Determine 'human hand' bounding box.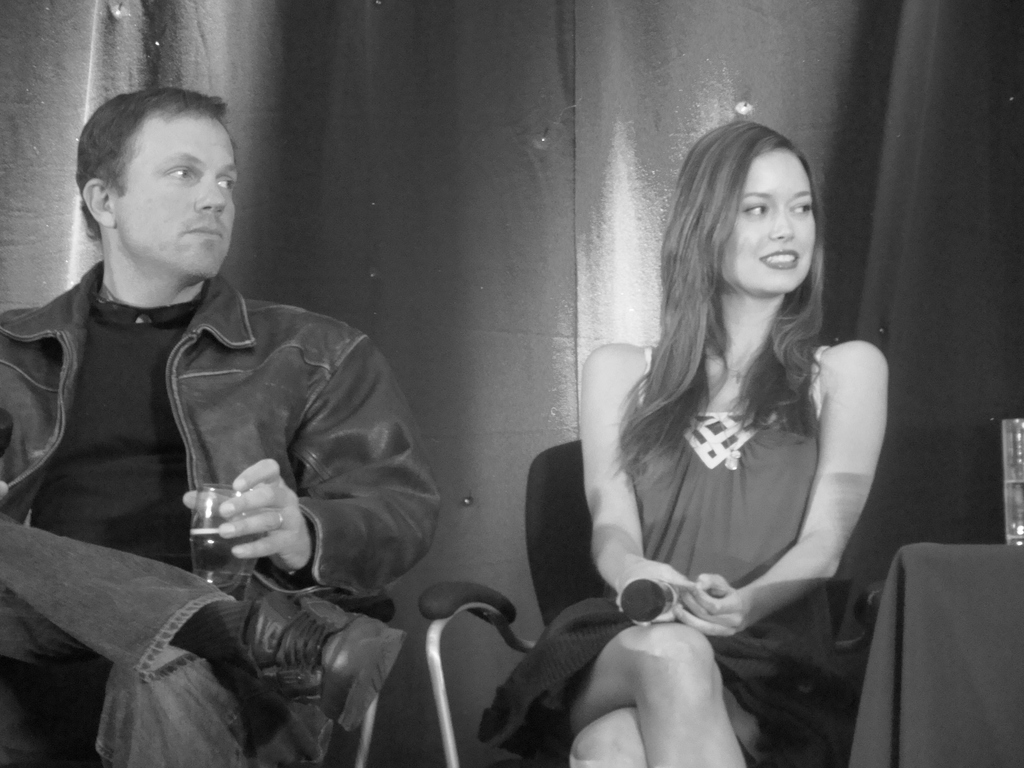
Determined: bbox=[682, 571, 760, 644].
